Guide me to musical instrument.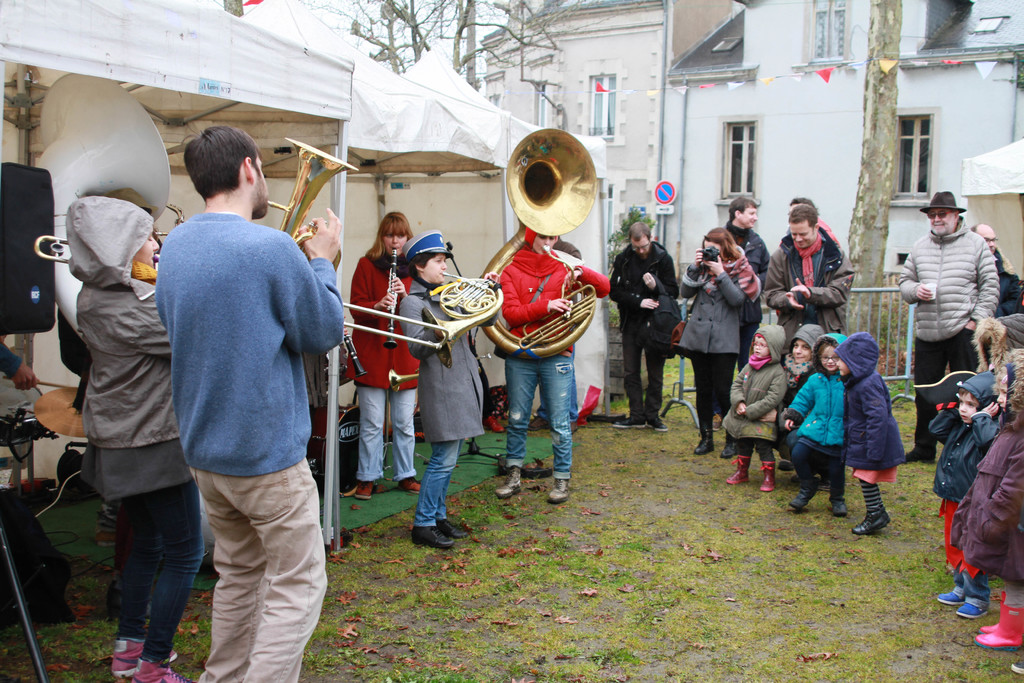
Guidance: [left=342, top=324, right=368, bottom=383].
